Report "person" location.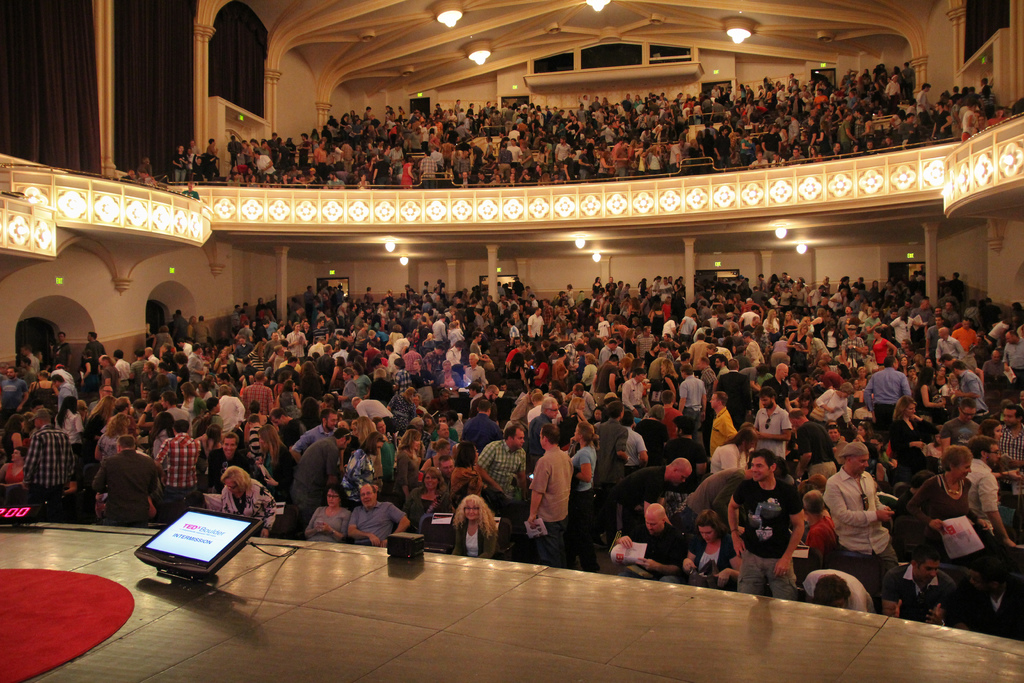
Report: rect(986, 352, 1005, 394).
